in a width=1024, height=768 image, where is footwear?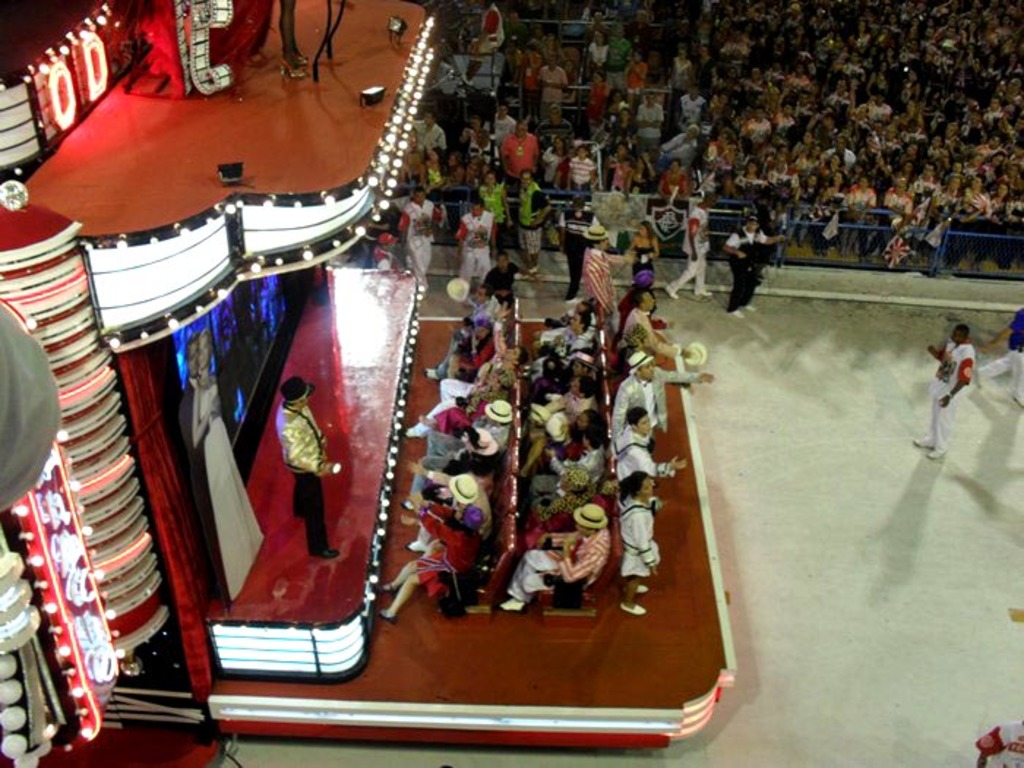
[927, 455, 944, 458].
